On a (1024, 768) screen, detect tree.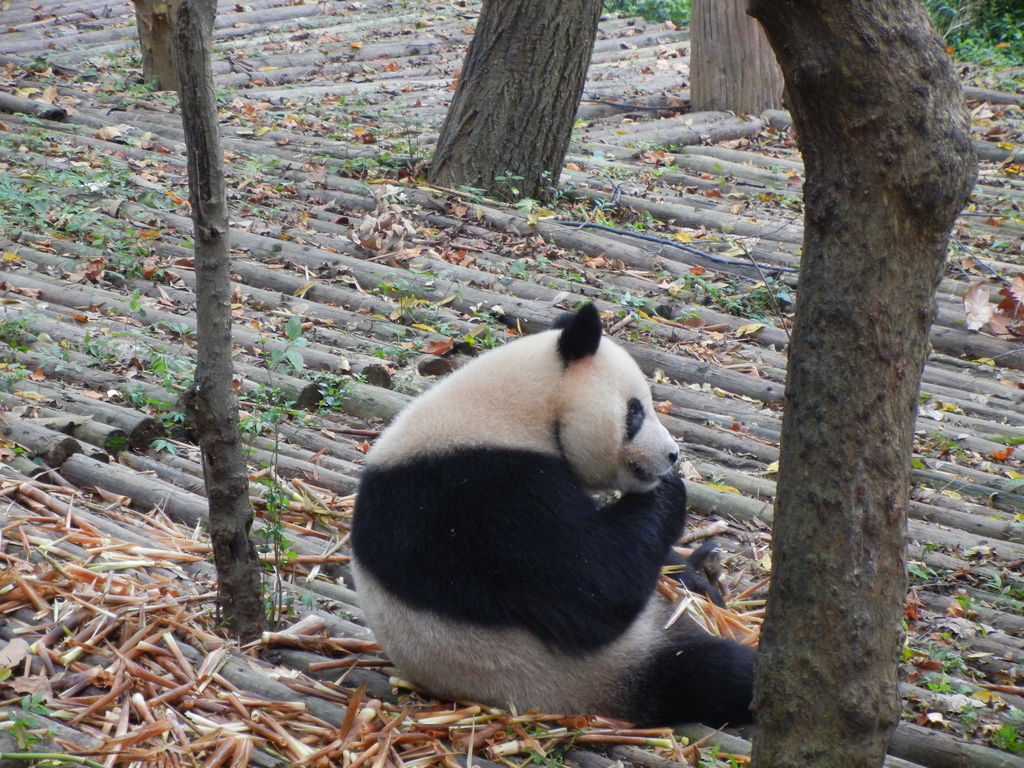
region(684, 0, 788, 116).
